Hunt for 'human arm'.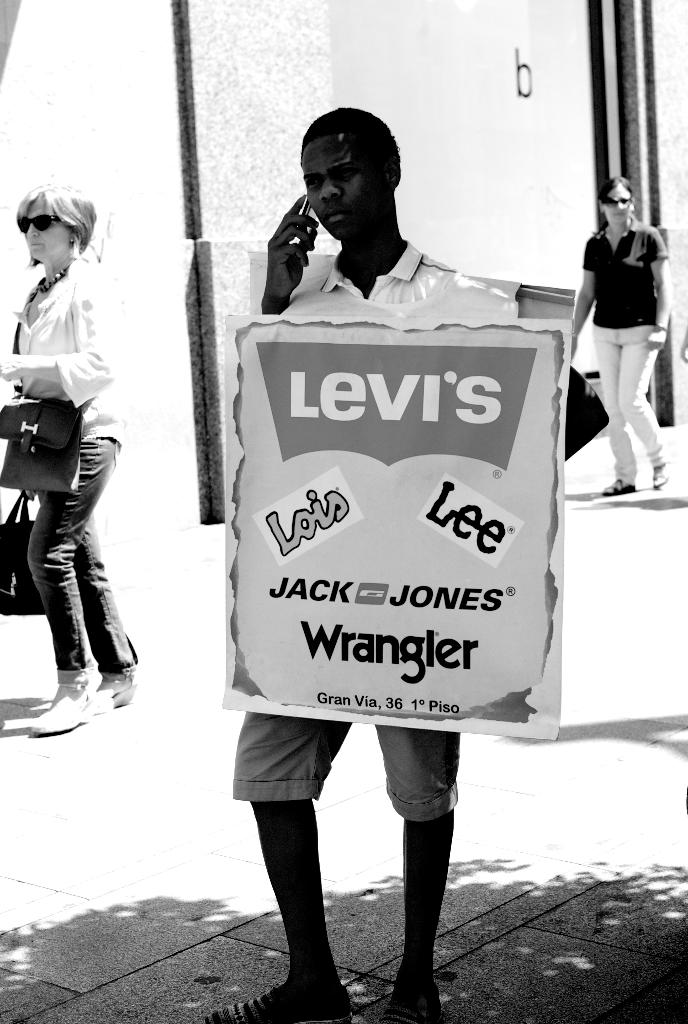
Hunted down at left=570, top=225, right=621, bottom=358.
